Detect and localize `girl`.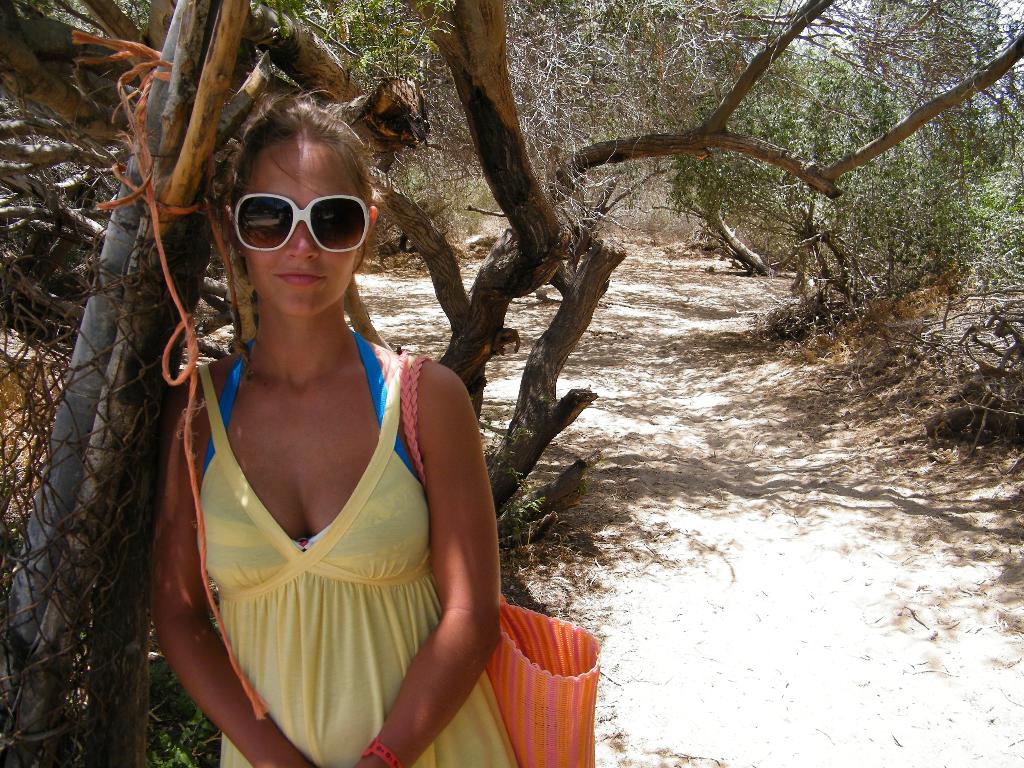
Localized at 140,86,536,767.
